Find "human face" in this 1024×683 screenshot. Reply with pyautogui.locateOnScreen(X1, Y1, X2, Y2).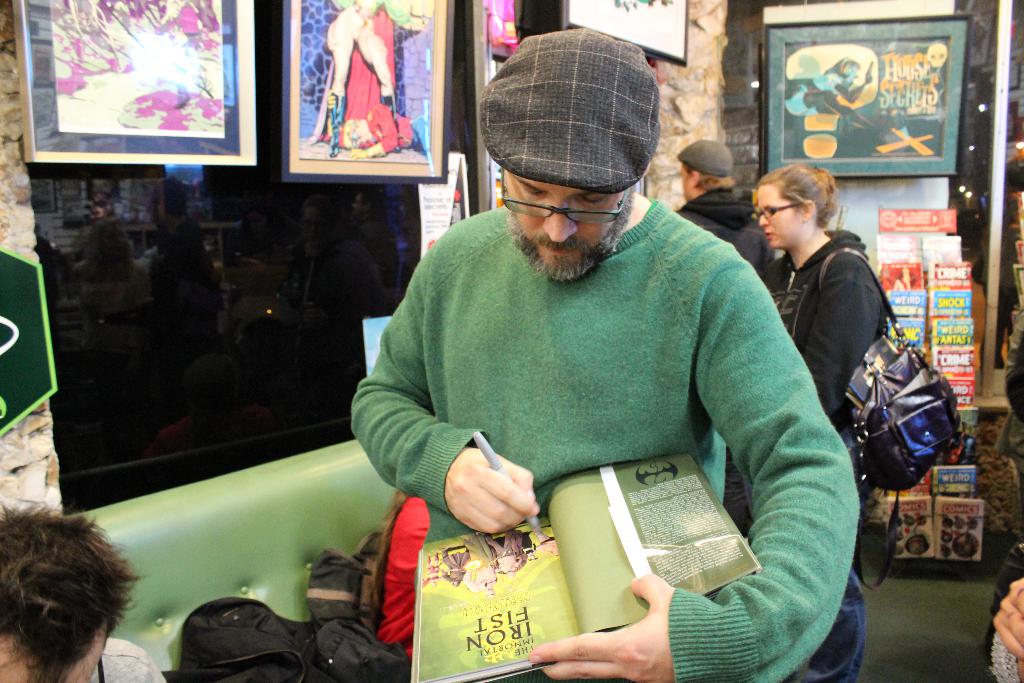
pyautogui.locateOnScreen(678, 163, 694, 201).
